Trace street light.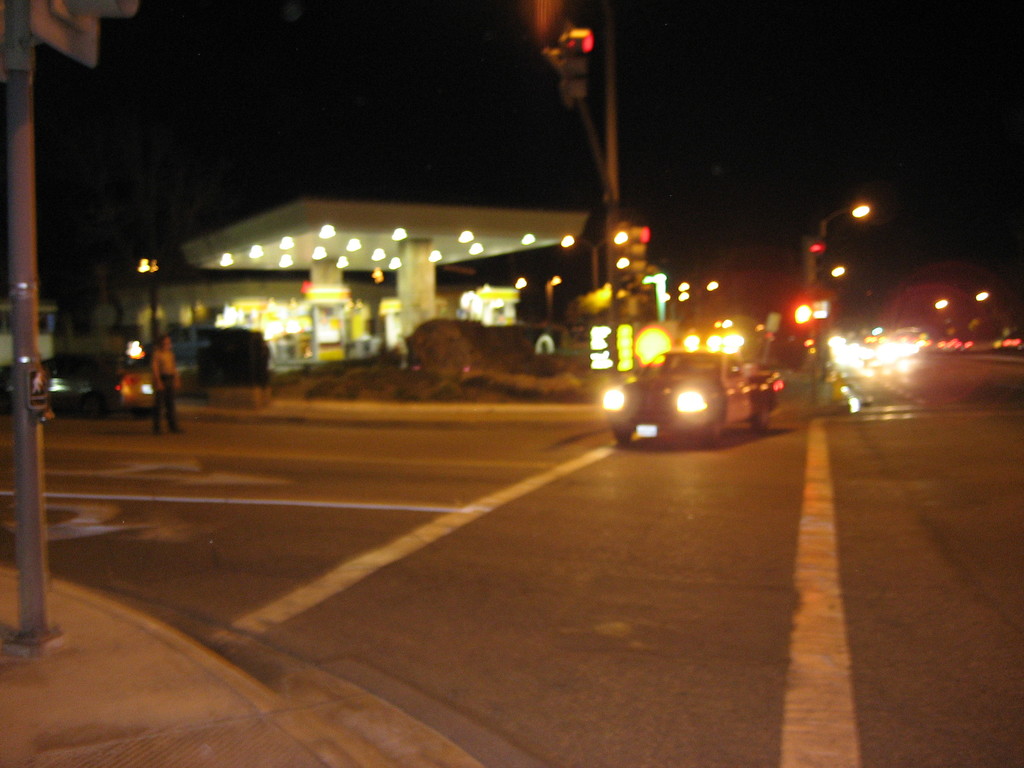
Traced to {"x1": 930, "y1": 294, "x2": 952, "y2": 339}.
